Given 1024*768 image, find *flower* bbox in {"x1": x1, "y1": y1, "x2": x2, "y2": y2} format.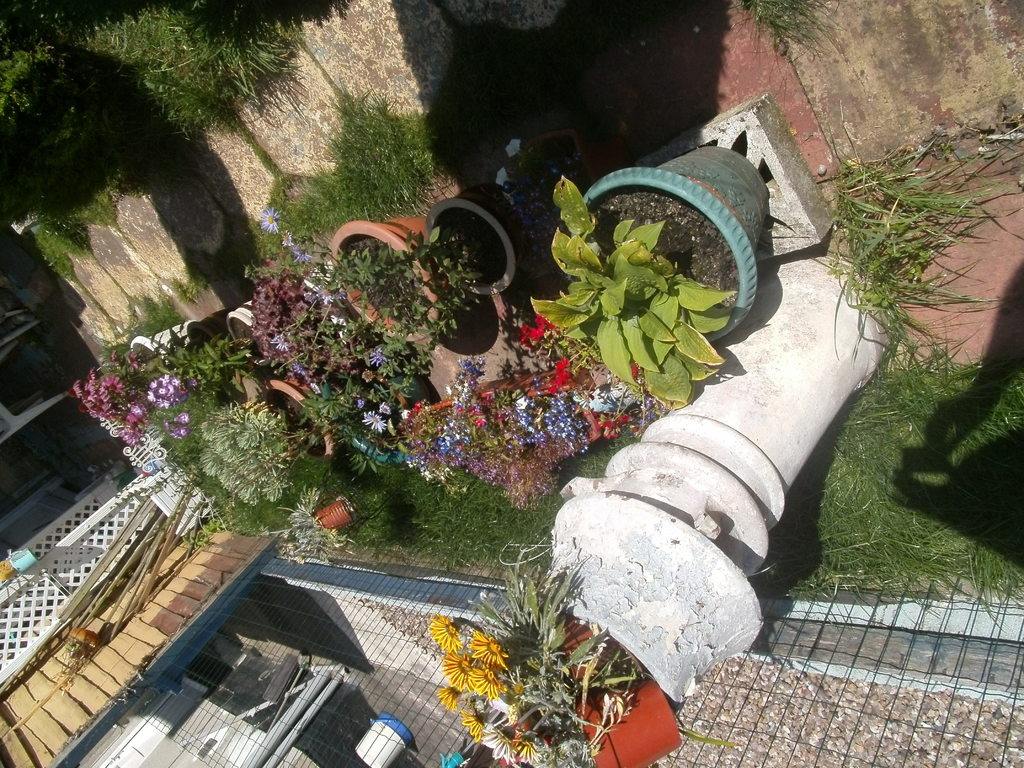
{"x1": 464, "y1": 632, "x2": 507, "y2": 668}.
